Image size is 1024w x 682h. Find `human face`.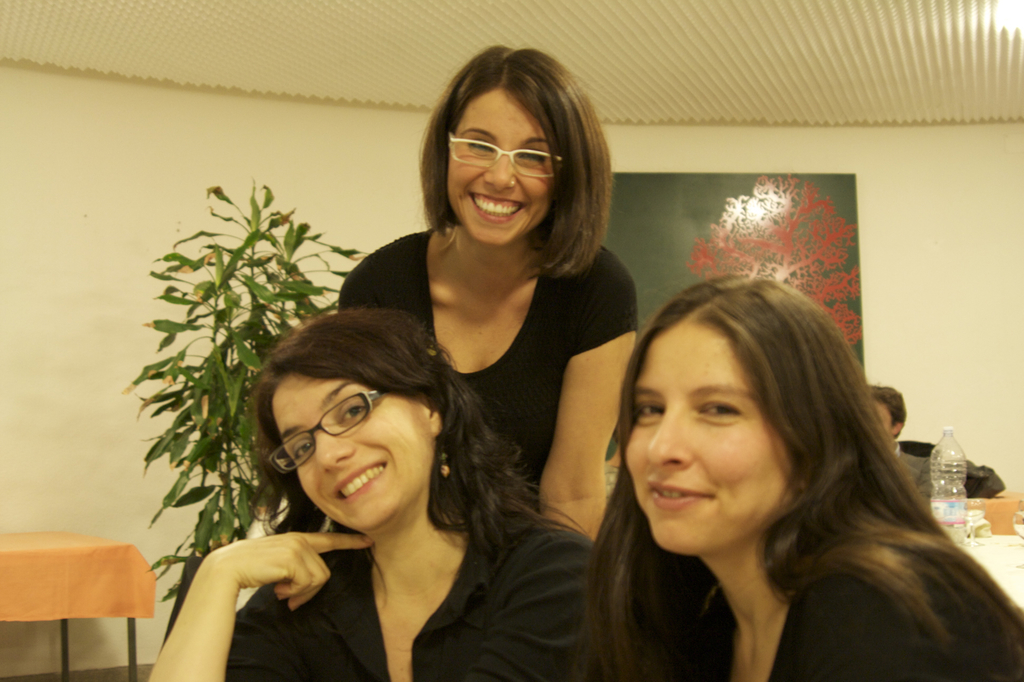
(626,323,794,549).
